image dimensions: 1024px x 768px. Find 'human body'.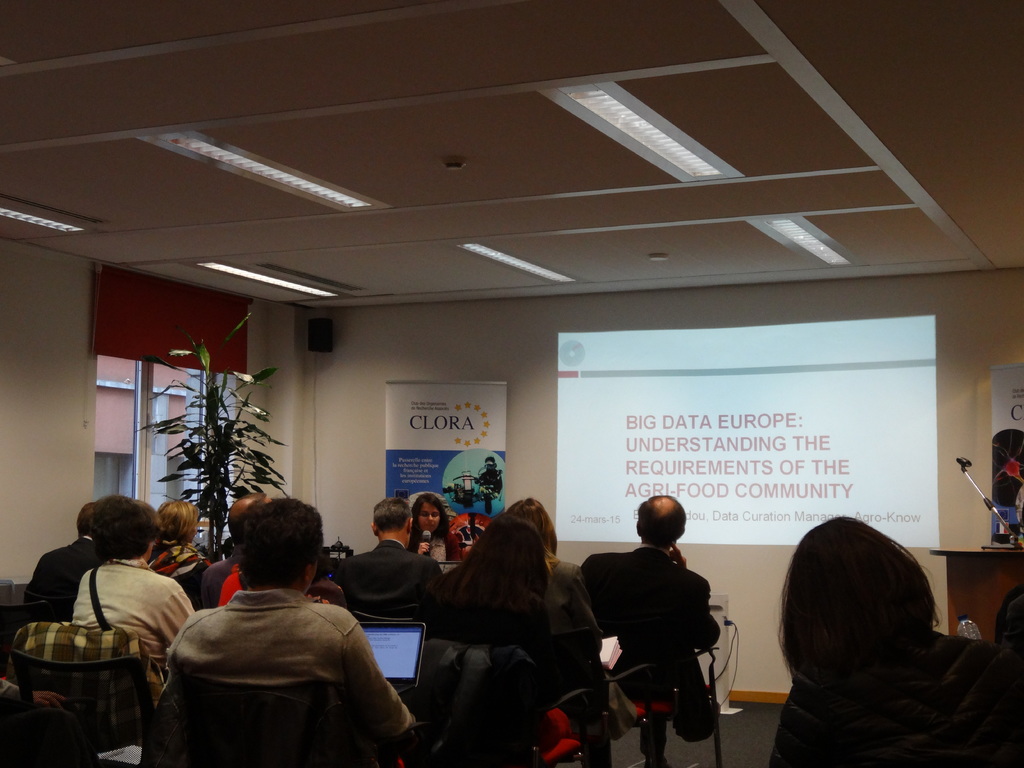
crop(550, 553, 591, 600).
